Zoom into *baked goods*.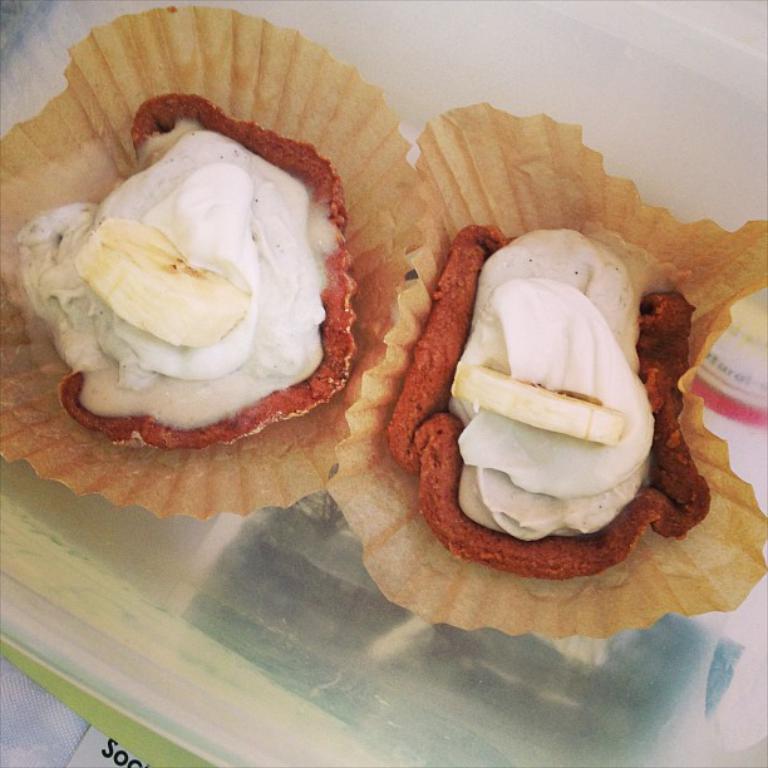
Zoom target: bbox(385, 223, 715, 579).
